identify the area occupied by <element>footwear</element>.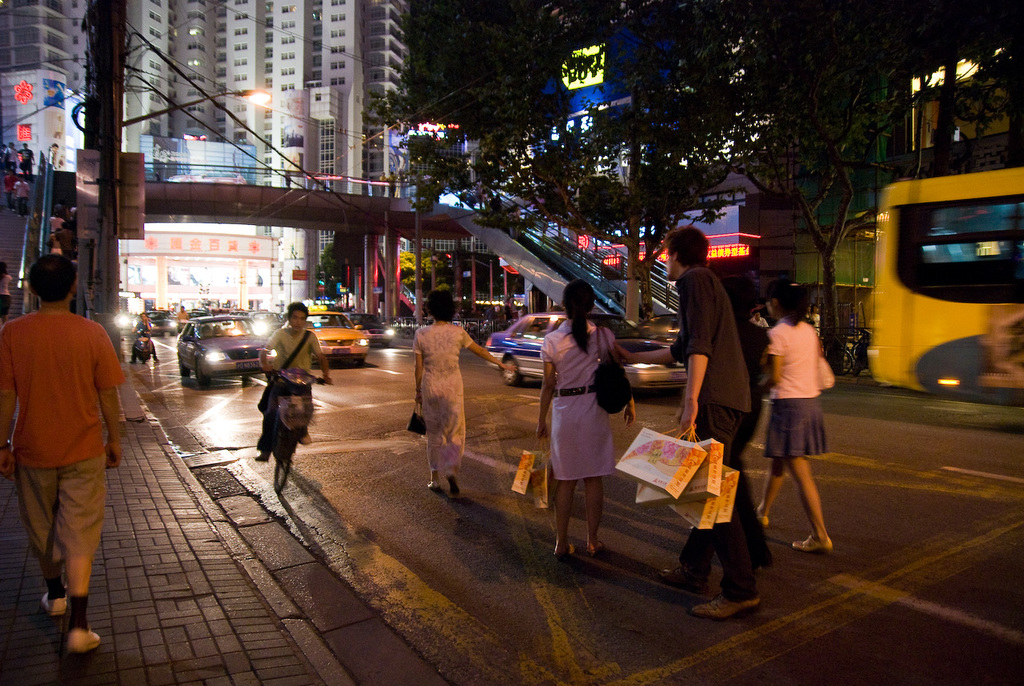
Area: x1=695 y1=592 x2=756 y2=620.
